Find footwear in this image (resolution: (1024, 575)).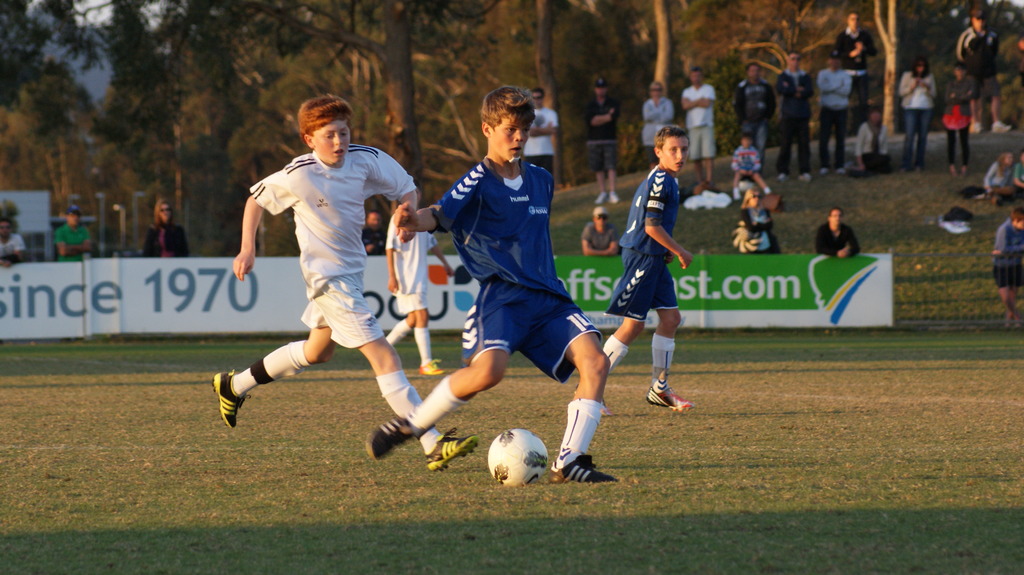
416,355,446,376.
